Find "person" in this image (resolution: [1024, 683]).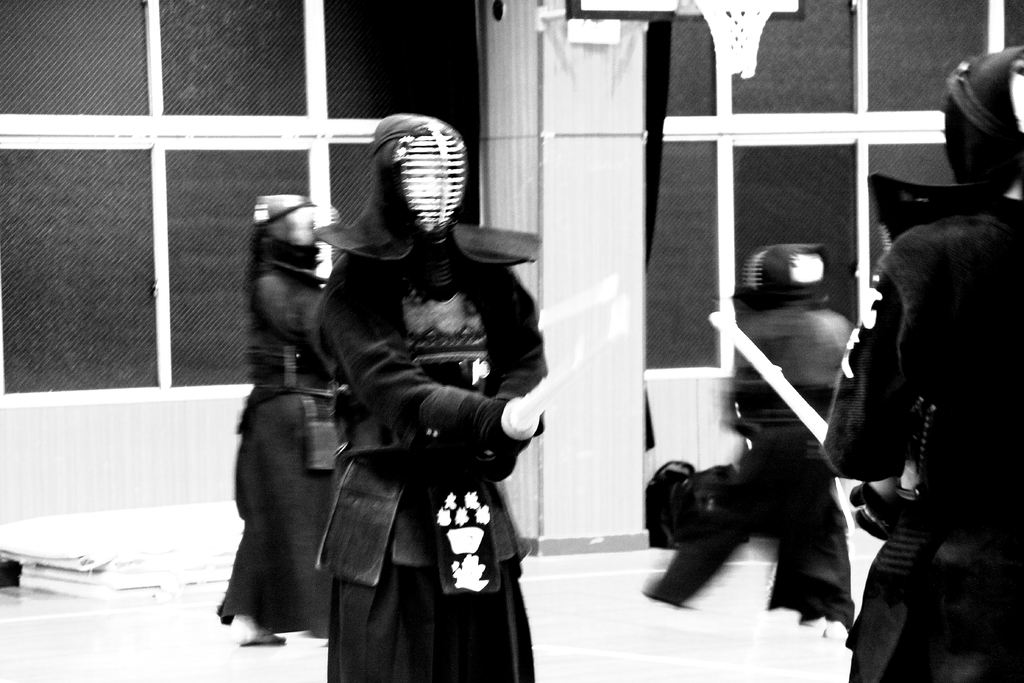
pyautogui.locateOnScreen(325, 113, 563, 682).
